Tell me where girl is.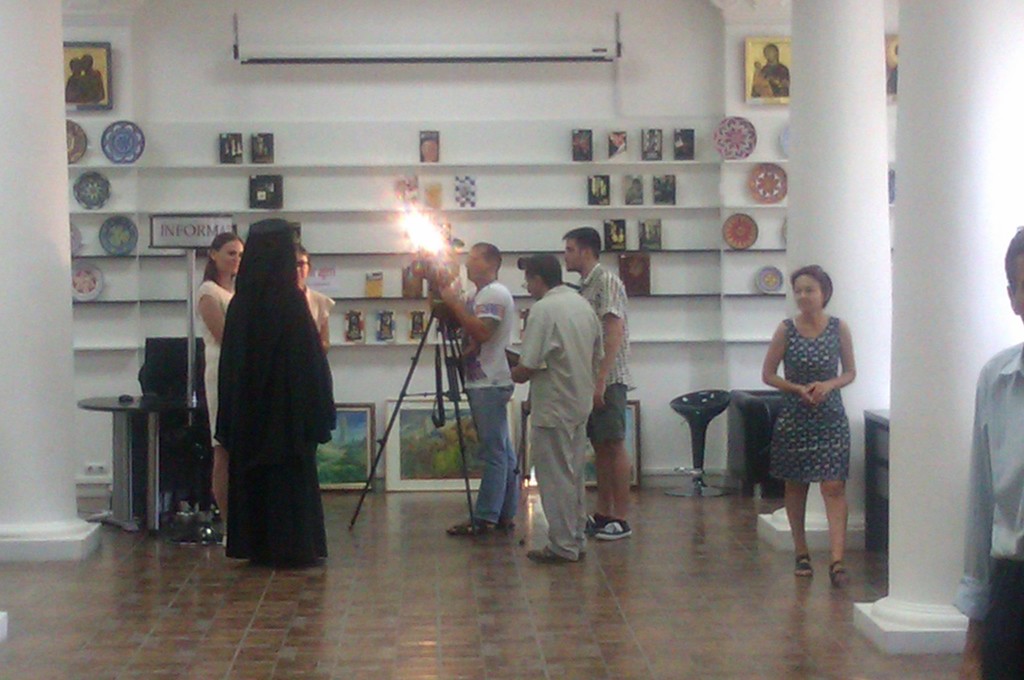
girl is at x1=213, y1=218, x2=337, y2=564.
